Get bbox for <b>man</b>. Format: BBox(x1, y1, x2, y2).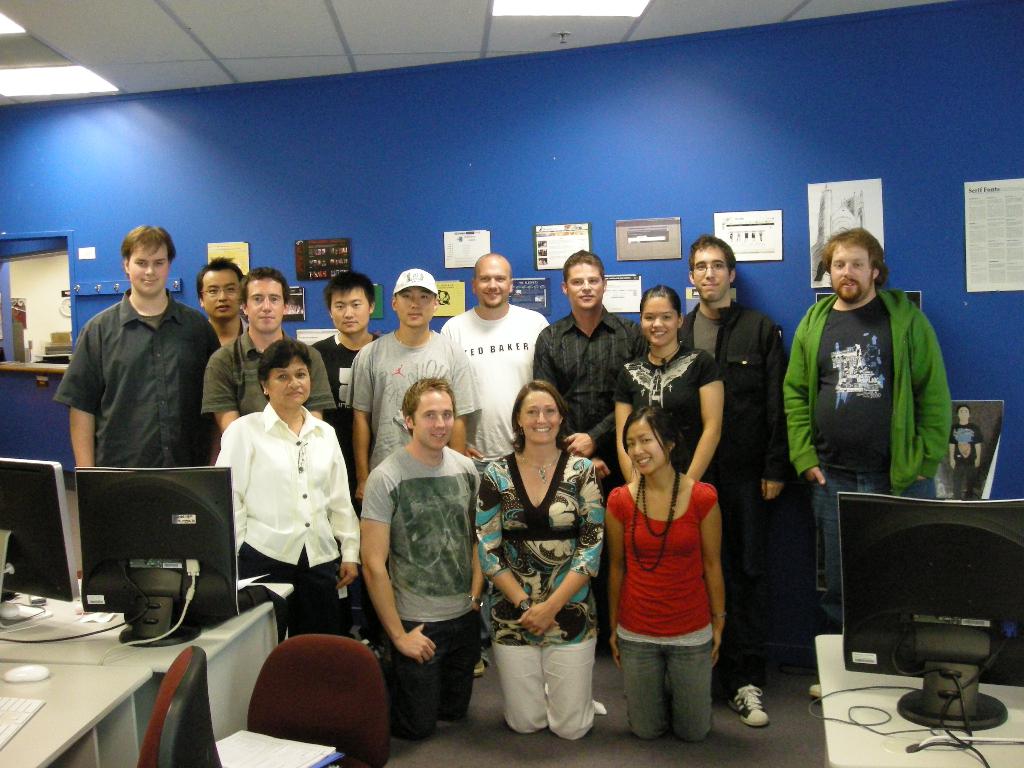
BBox(360, 376, 481, 739).
